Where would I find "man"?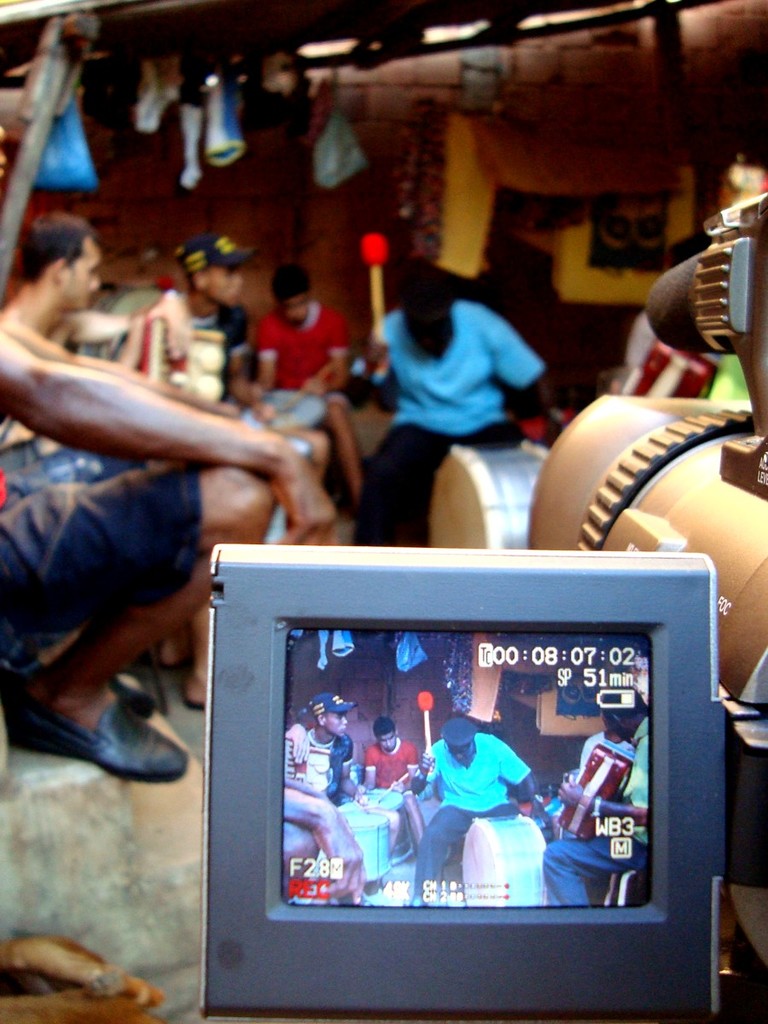
At detection(0, 204, 243, 477).
